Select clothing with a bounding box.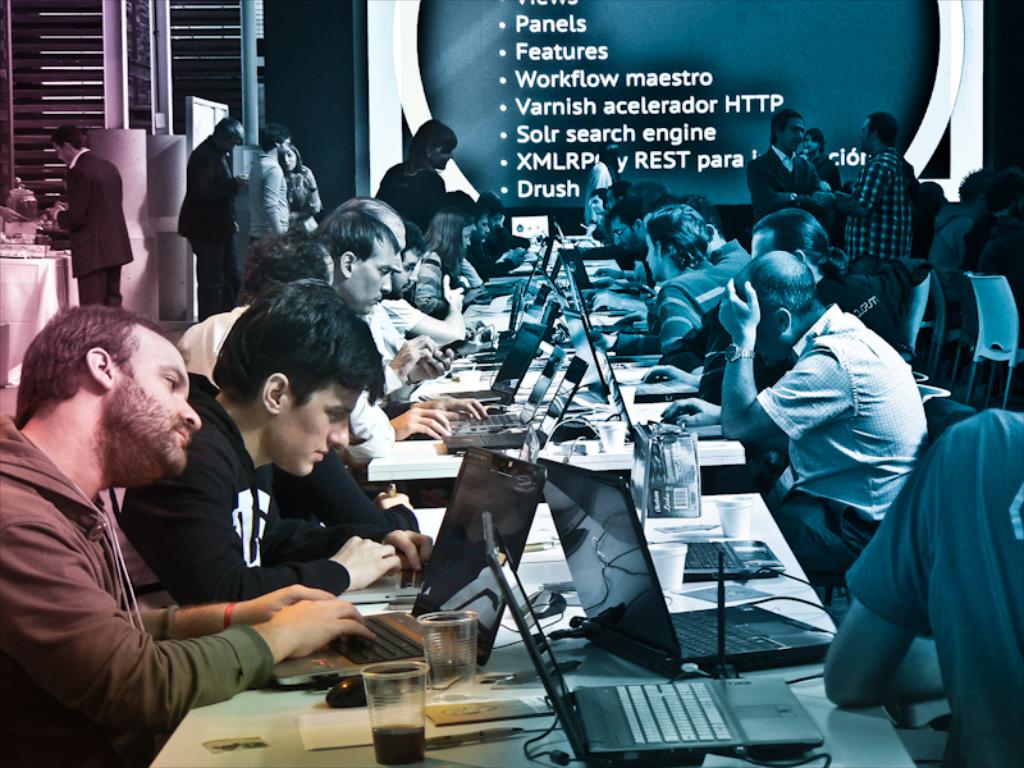
{"x1": 375, "y1": 165, "x2": 443, "y2": 214}.
